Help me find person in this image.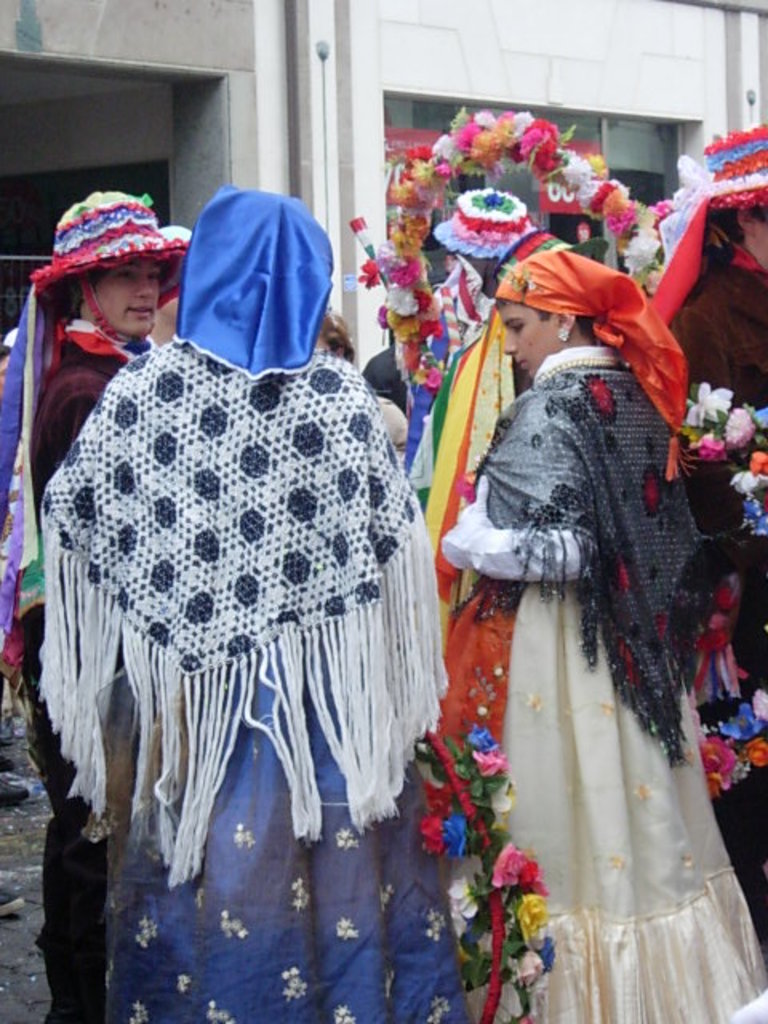
Found it: box=[29, 187, 451, 1022].
